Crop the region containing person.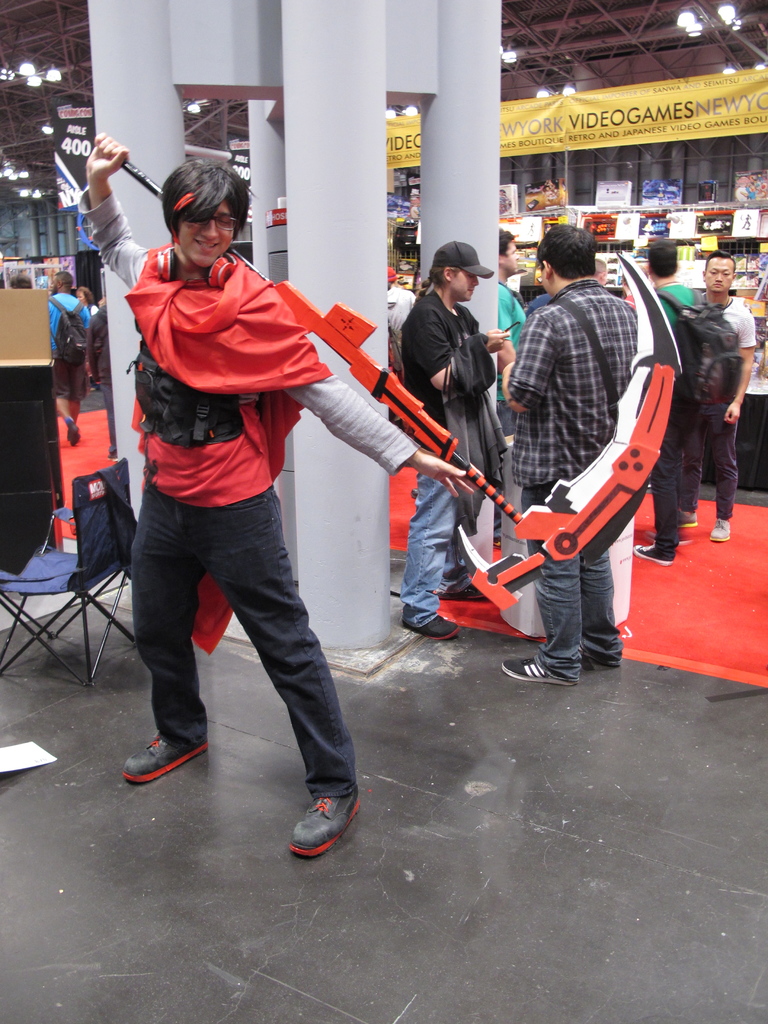
Crop region: (8, 271, 33, 293).
